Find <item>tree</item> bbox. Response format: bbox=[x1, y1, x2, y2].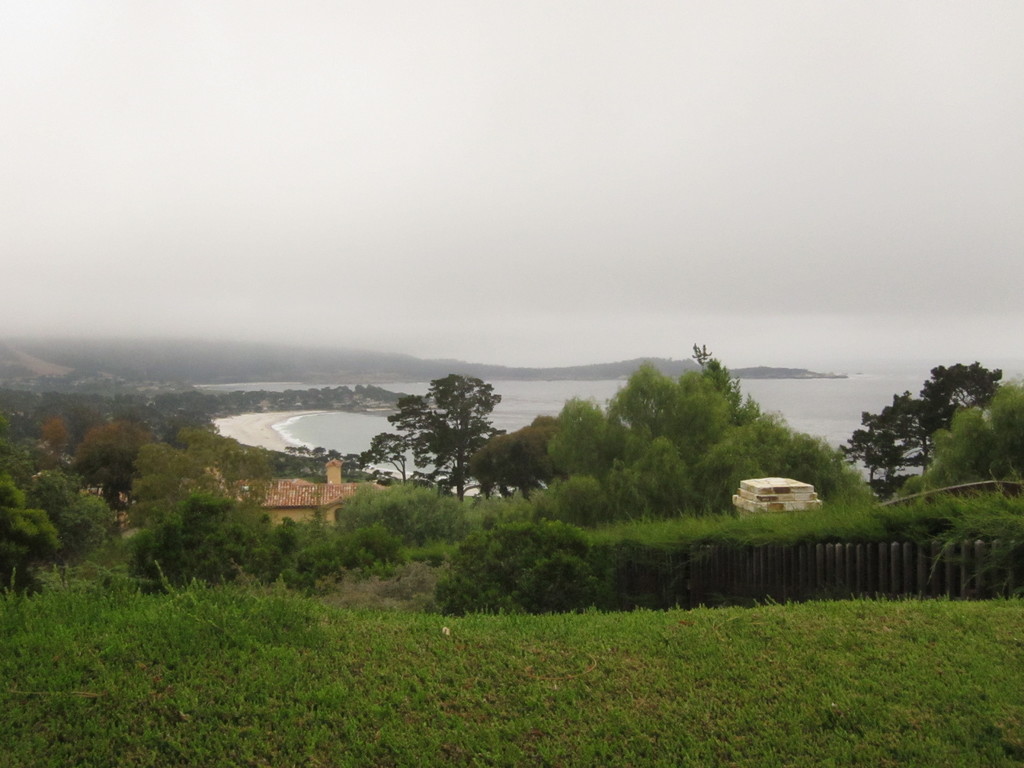
bbox=[60, 413, 178, 521].
